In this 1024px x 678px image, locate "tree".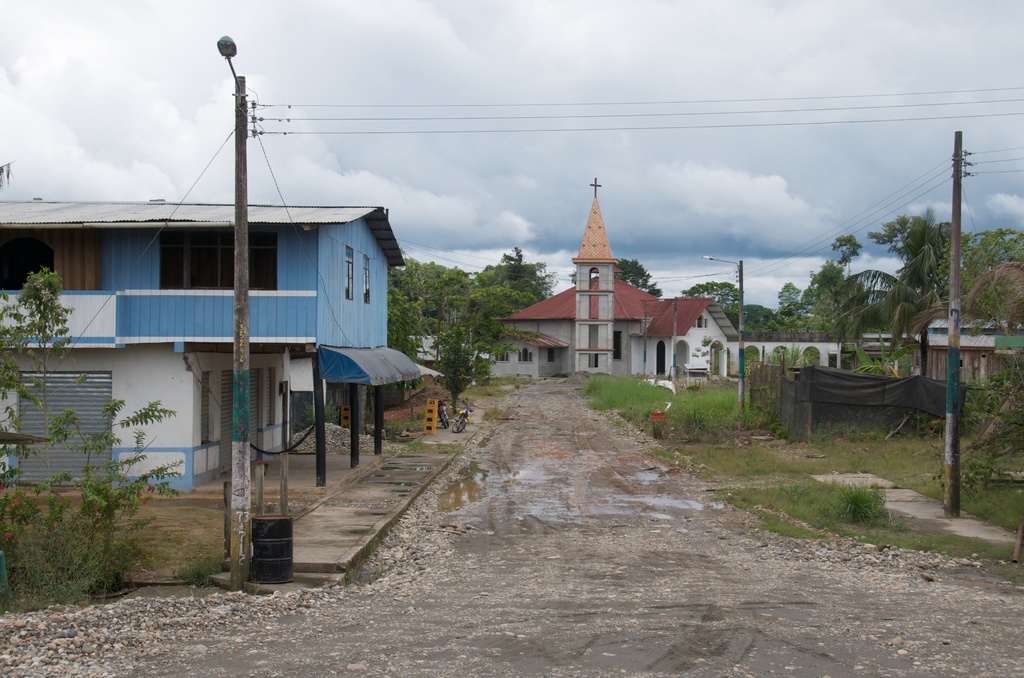
Bounding box: 566,260,665,302.
